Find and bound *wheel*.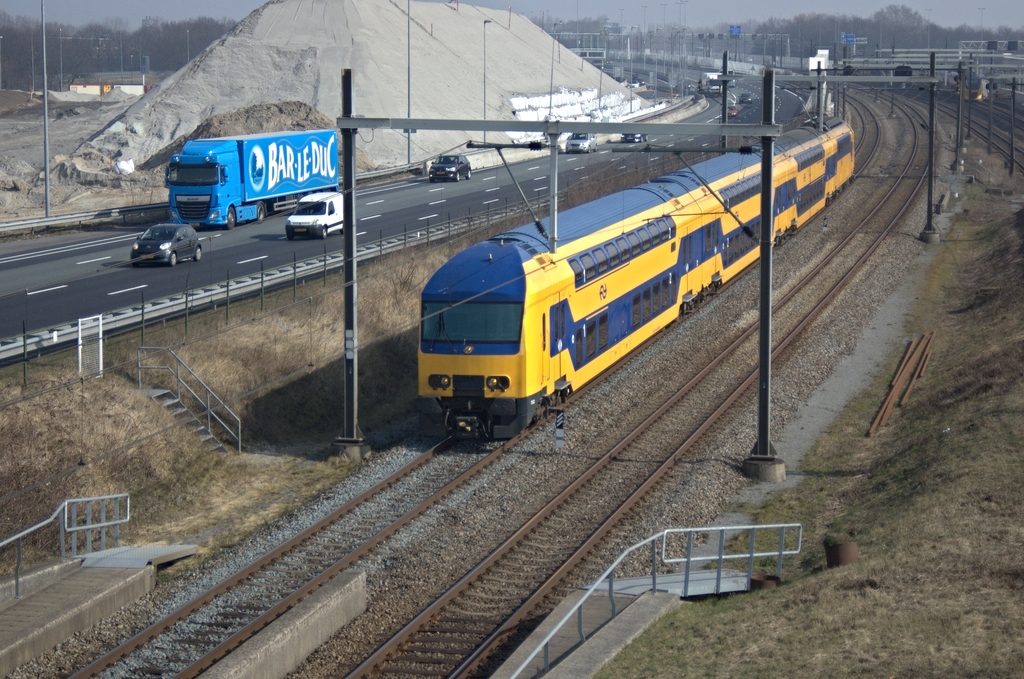
Bound: pyautogui.locateOnScreen(289, 232, 294, 240).
